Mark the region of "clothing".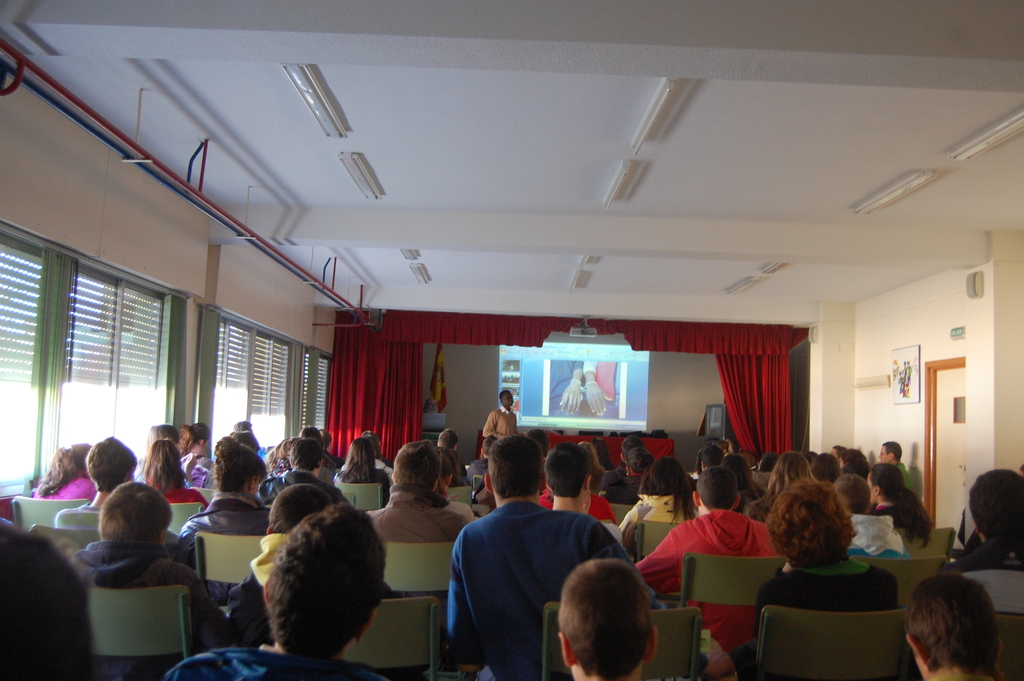
Region: [left=740, top=555, right=904, bottom=674].
